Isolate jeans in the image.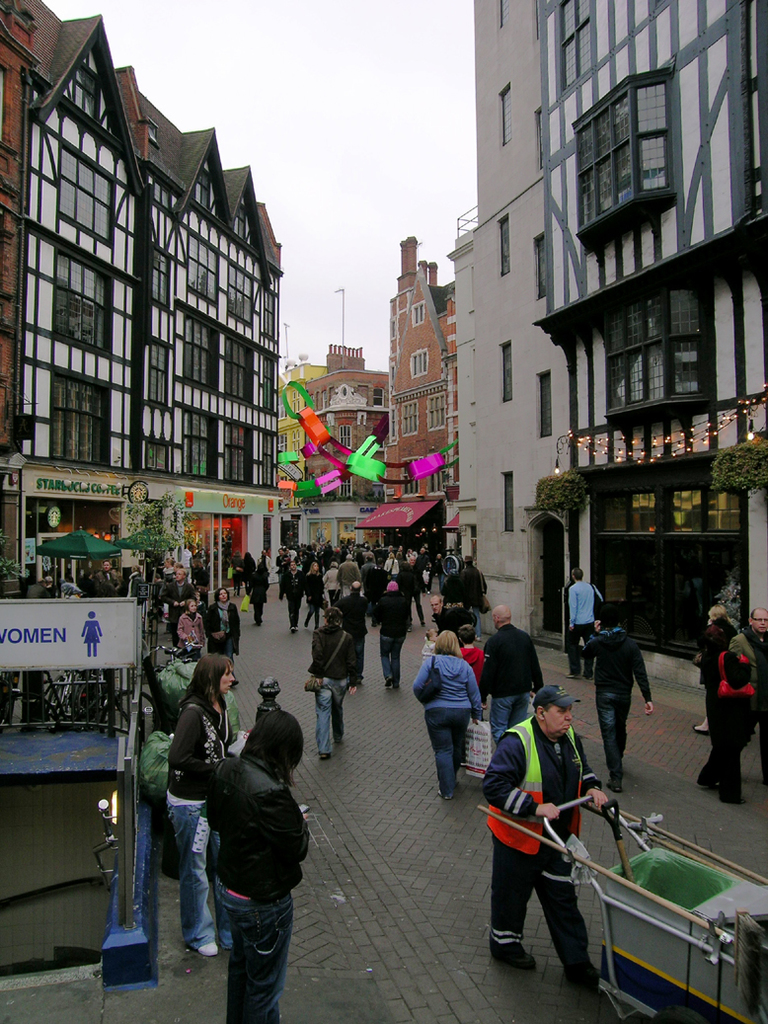
Isolated region: (287,598,300,627).
